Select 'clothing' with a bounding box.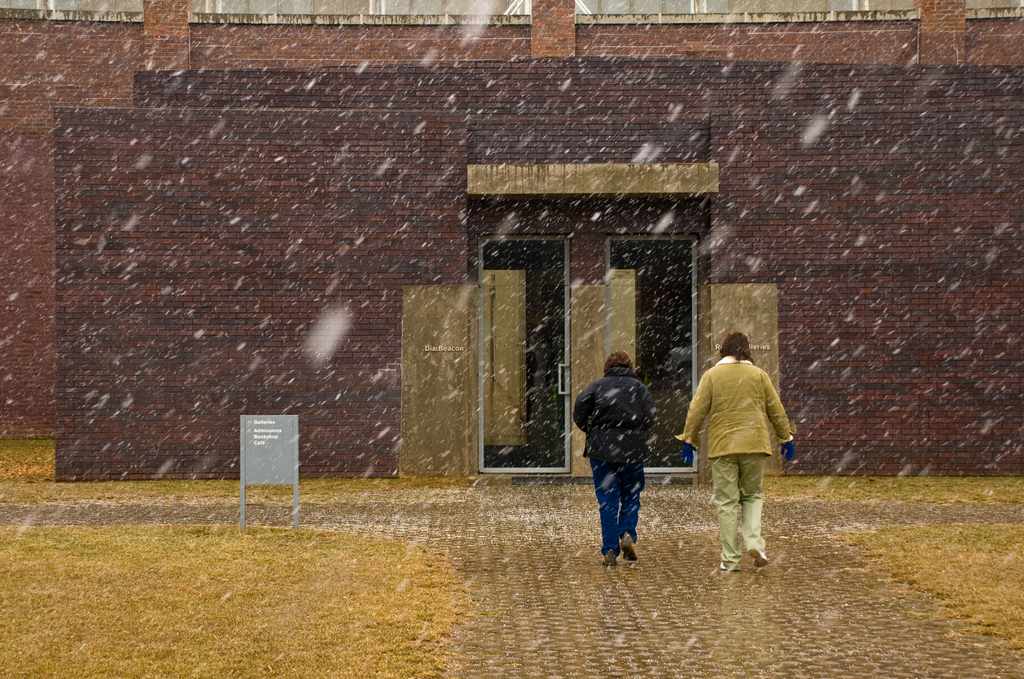
bbox=(572, 354, 659, 562).
